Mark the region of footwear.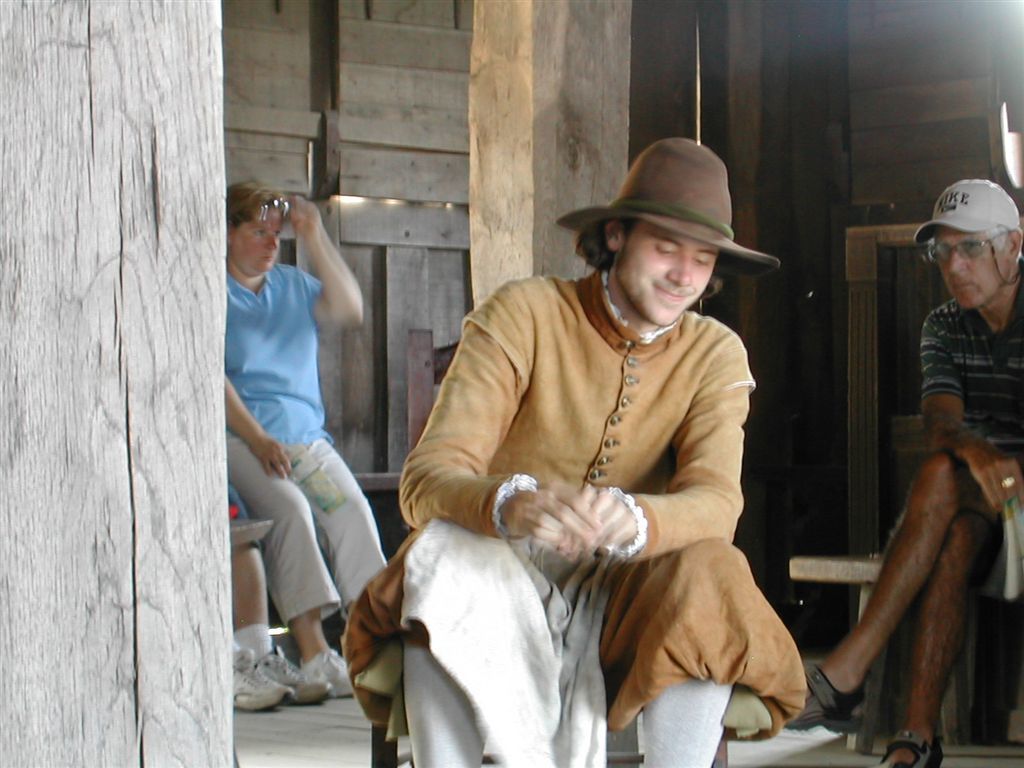
Region: bbox=(879, 729, 947, 767).
